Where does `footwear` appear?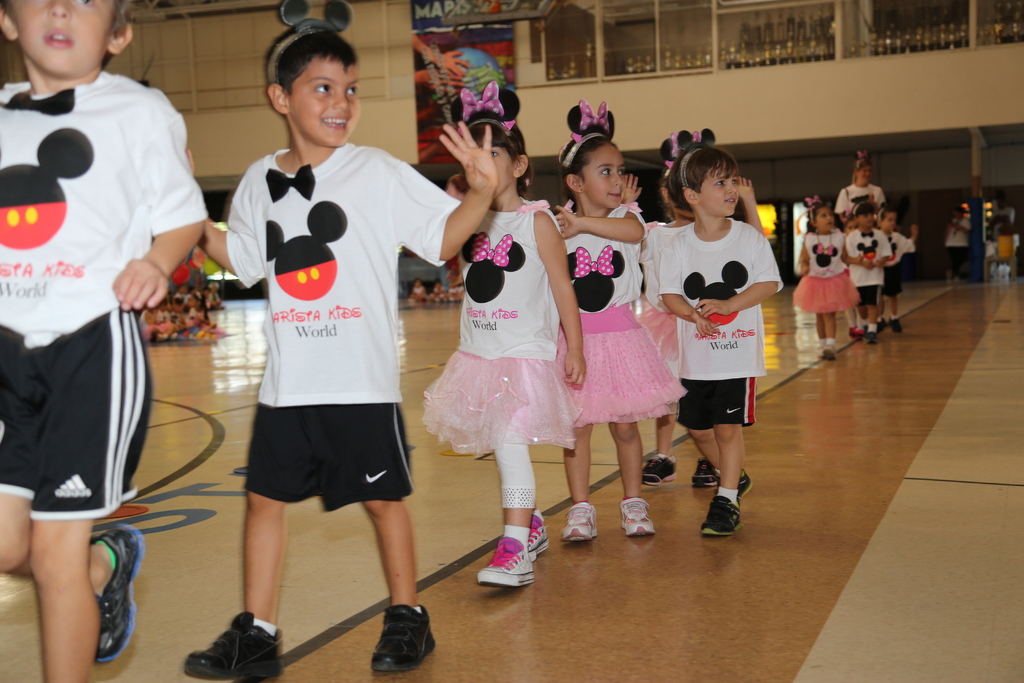
Appears at region(849, 318, 900, 344).
